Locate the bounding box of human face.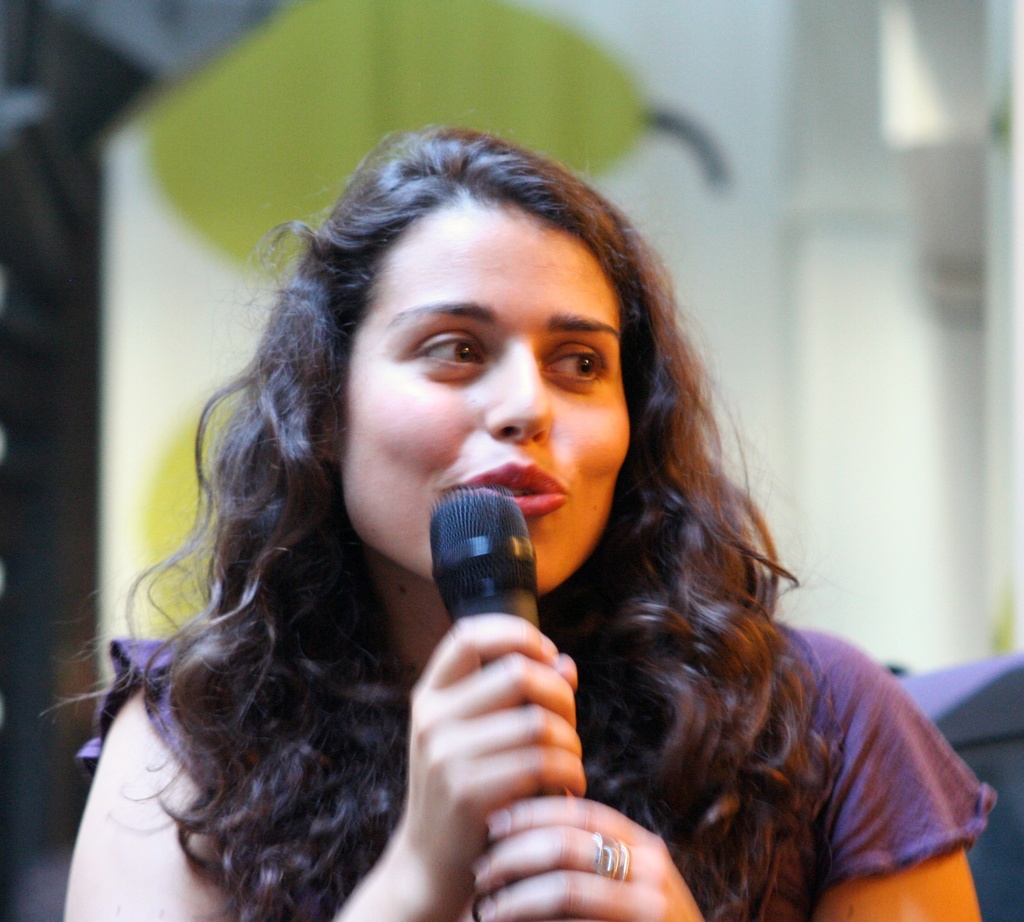
Bounding box: box=[334, 192, 630, 594].
